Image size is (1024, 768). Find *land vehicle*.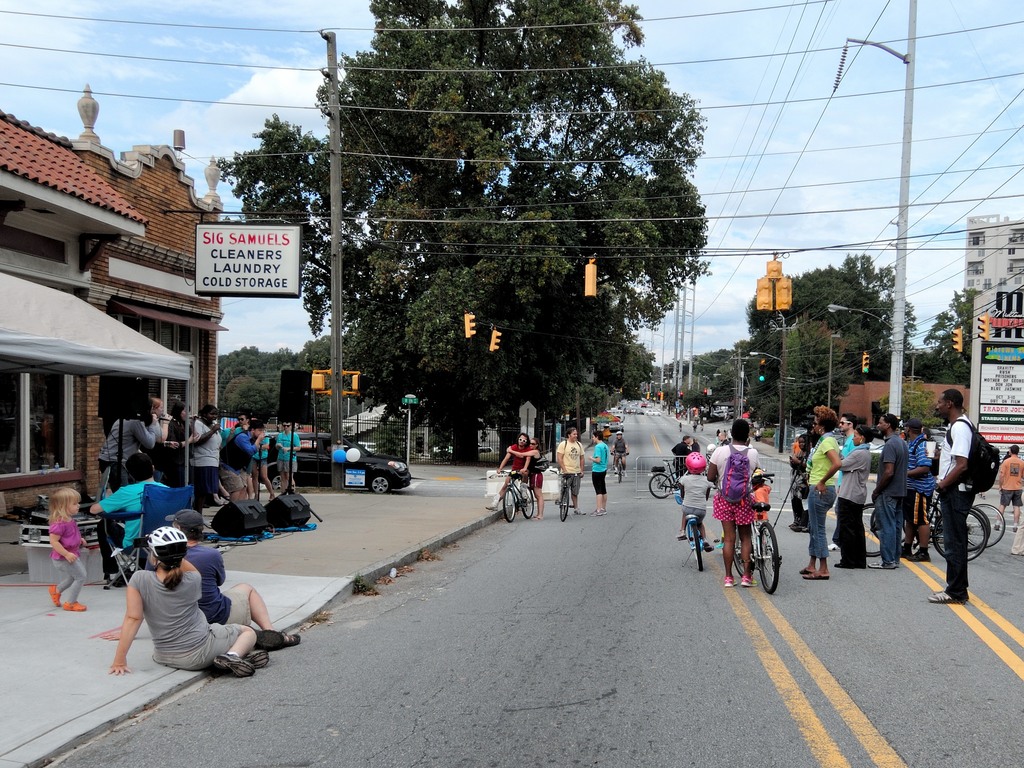
bbox(253, 432, 410, 494).
